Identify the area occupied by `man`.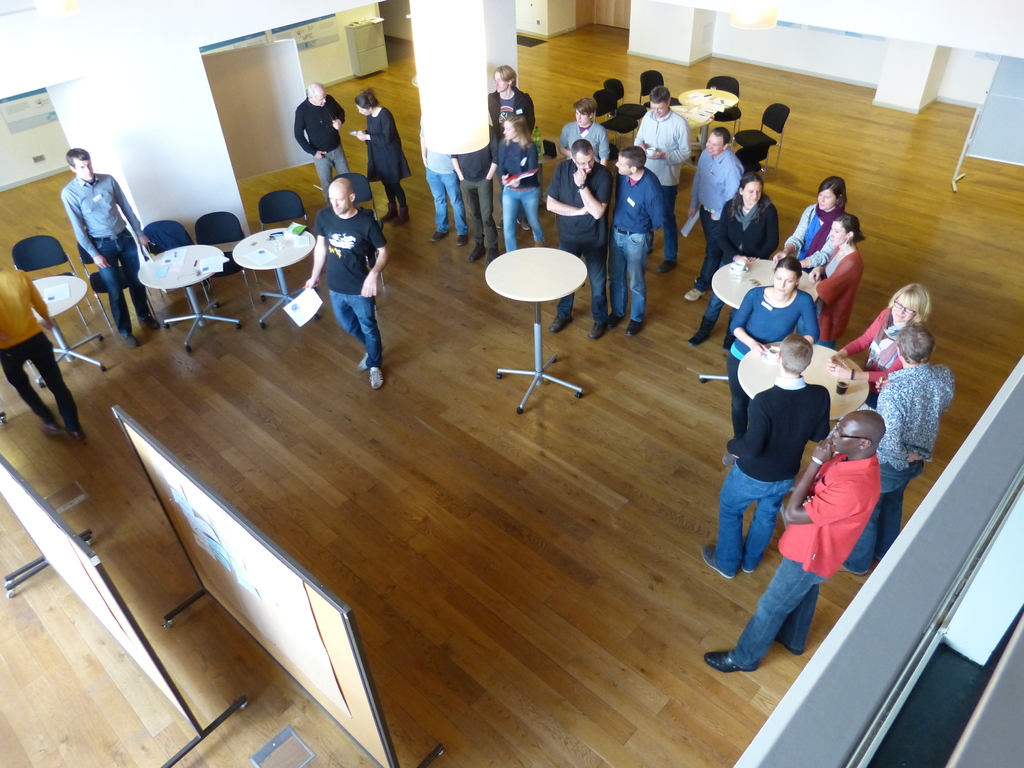
Area: [x1=489, y1=63, x2=534, y2=131].
